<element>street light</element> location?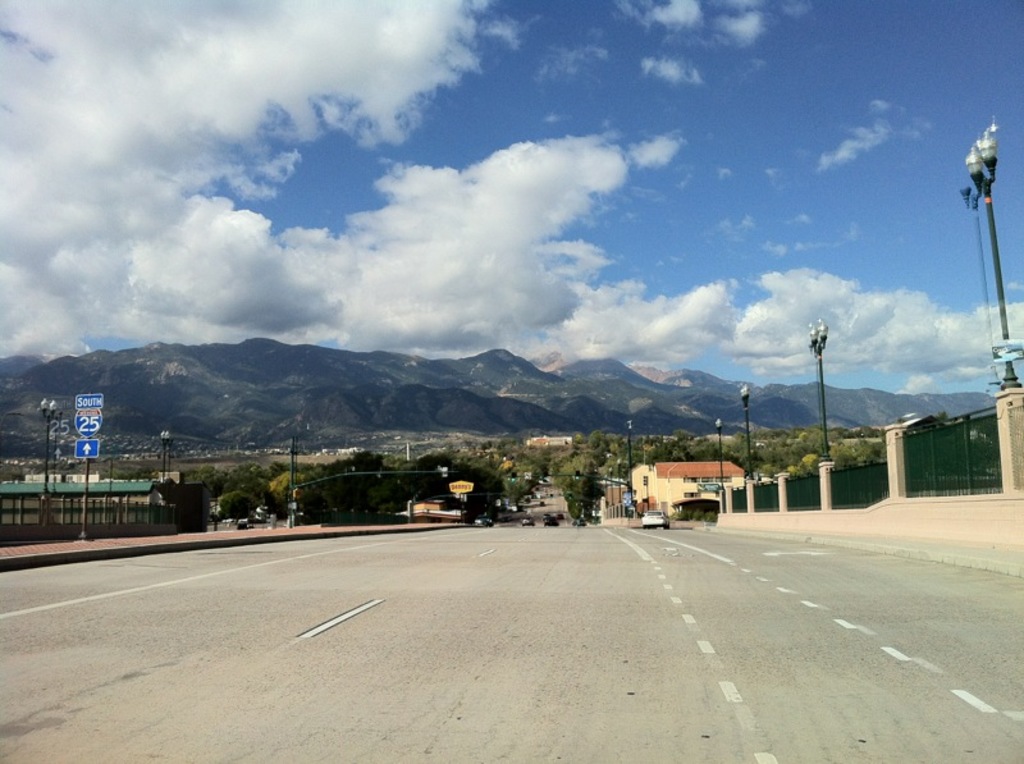
{"left": 800, "top": 315, "right": 831, "bottom": 468}
